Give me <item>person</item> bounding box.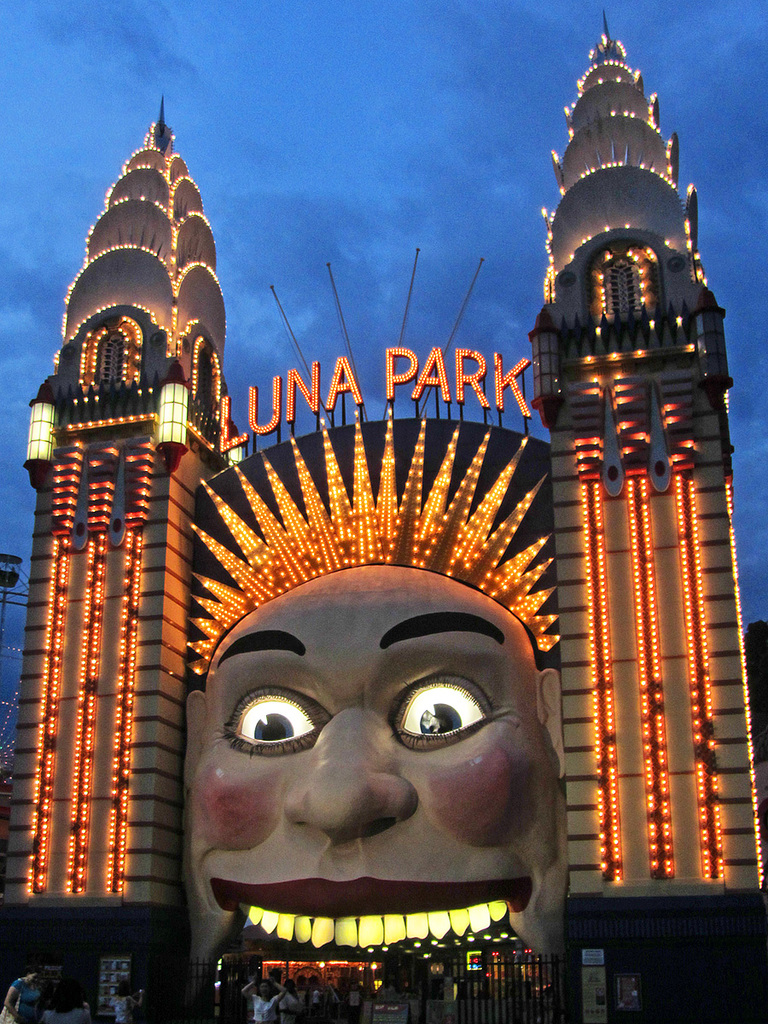
[left=341, top=967, right=366, bottom=1016].
